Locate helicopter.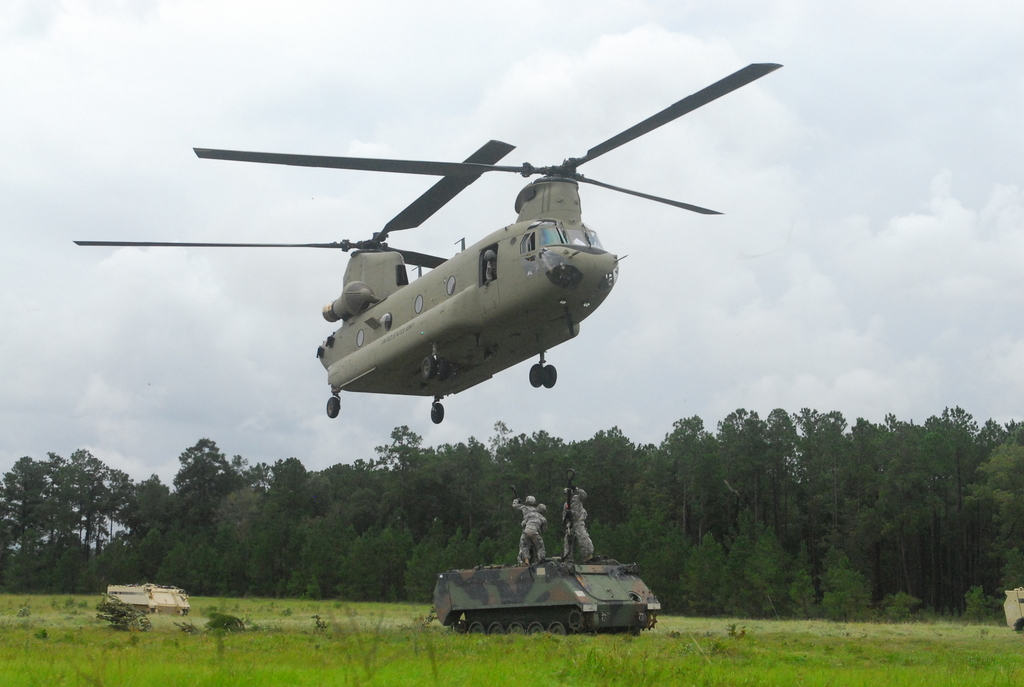
Bounding box: bbox=(83, 65, 780, 444).
